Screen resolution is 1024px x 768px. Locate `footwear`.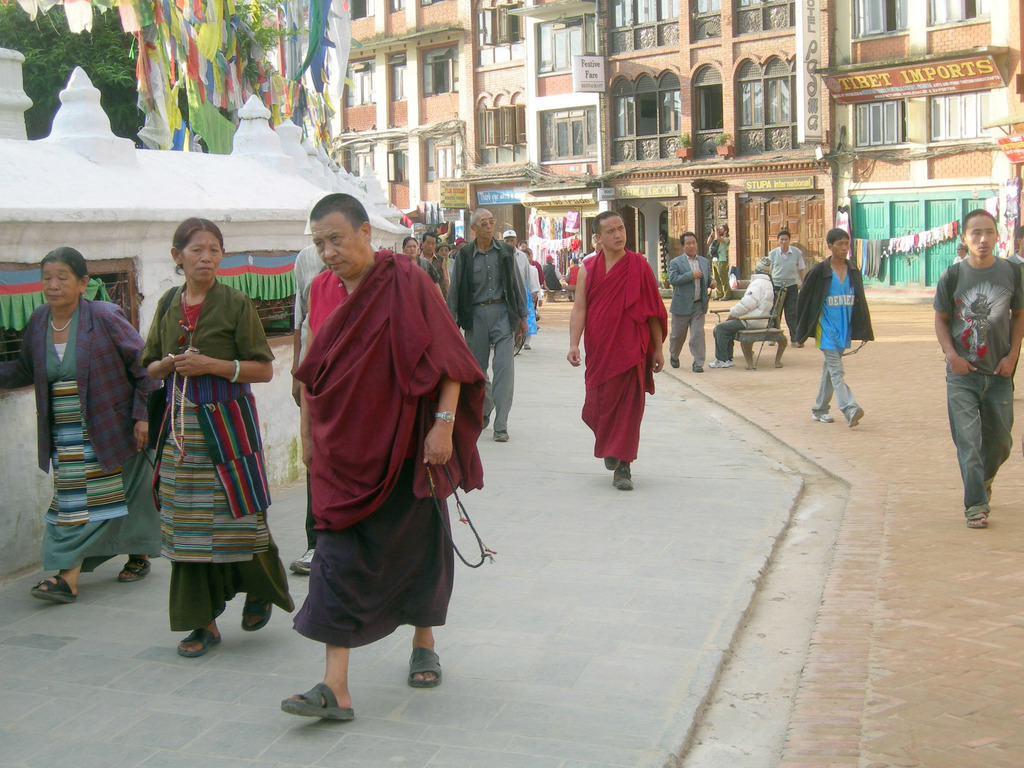
{"x1": 598, "y1": 454, "x2": 616, "y2": 471}.
